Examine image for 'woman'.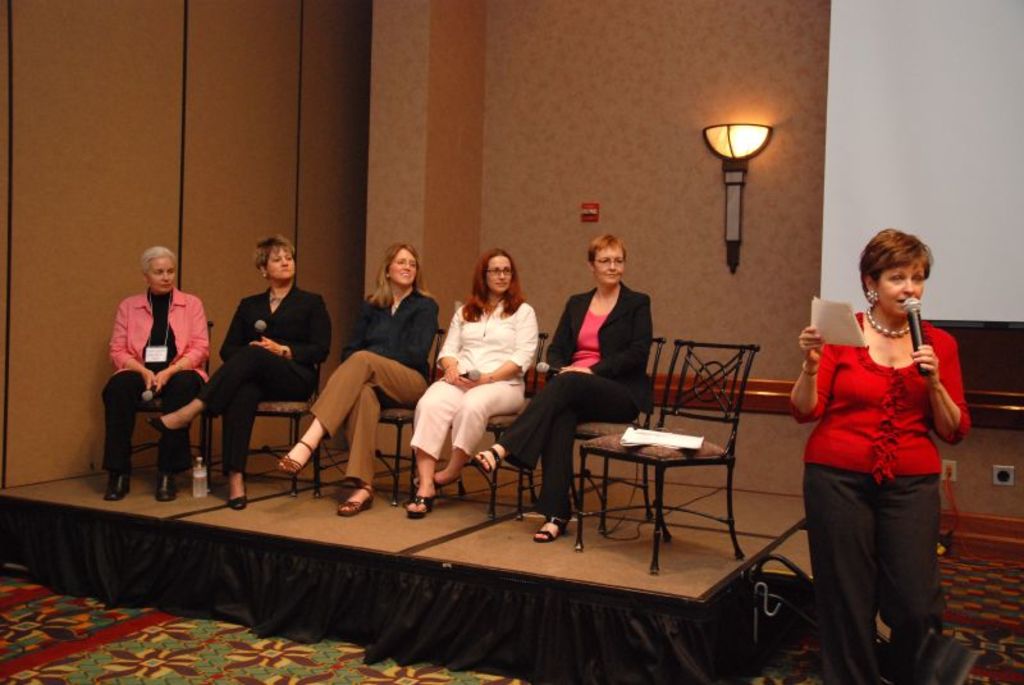
Examination result: [left=404, top=243, right=541, bottom=524].
